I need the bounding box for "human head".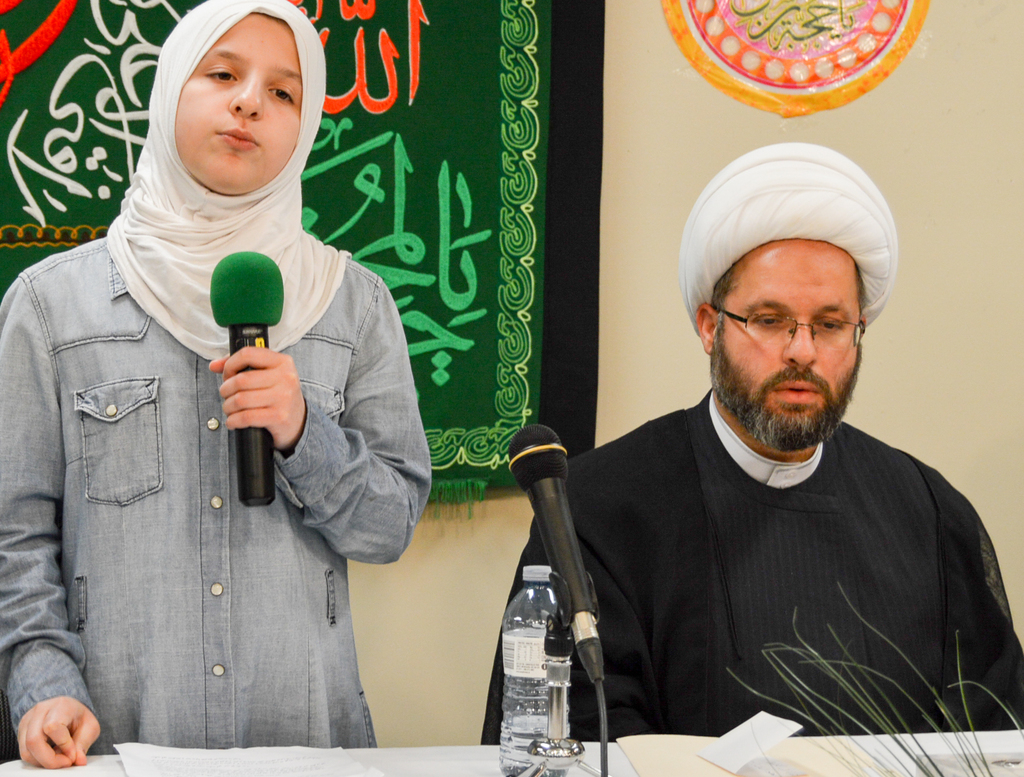
Here it is: (132,10,310,191).
